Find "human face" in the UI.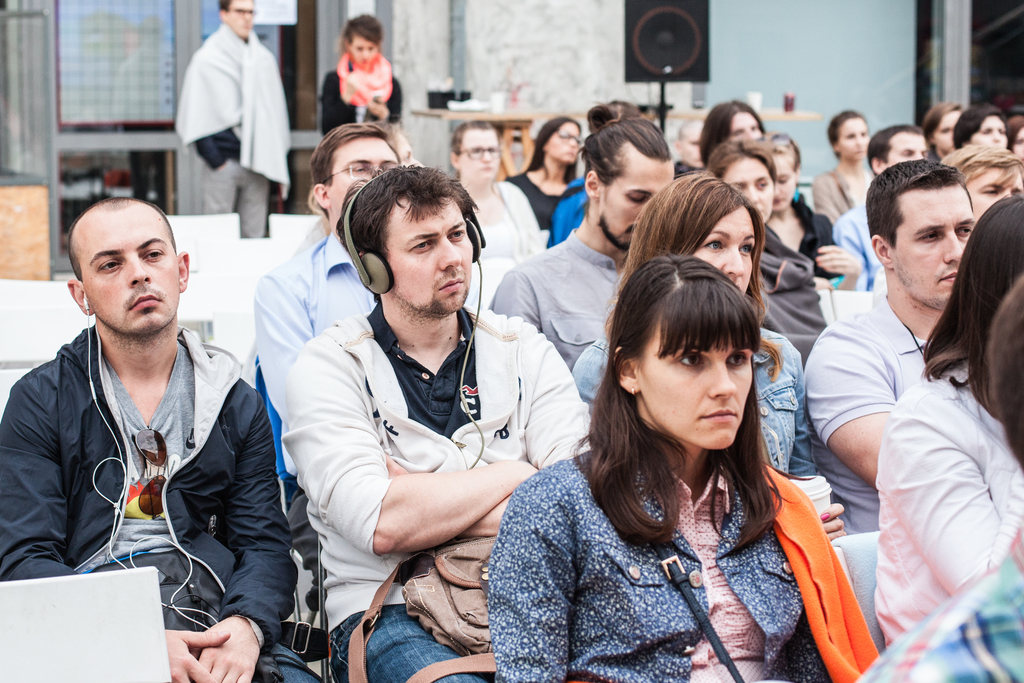
UI element at crop(733, 109, 762, 139).
